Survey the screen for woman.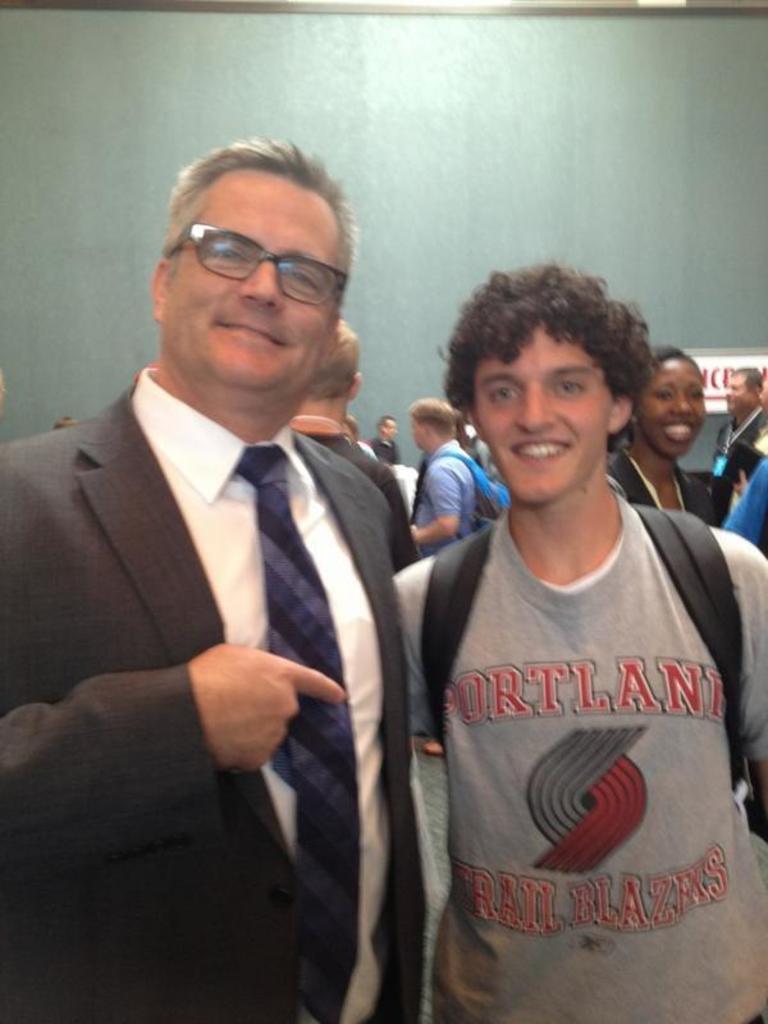
Survey found: detection(613, 349, 721, 524).
